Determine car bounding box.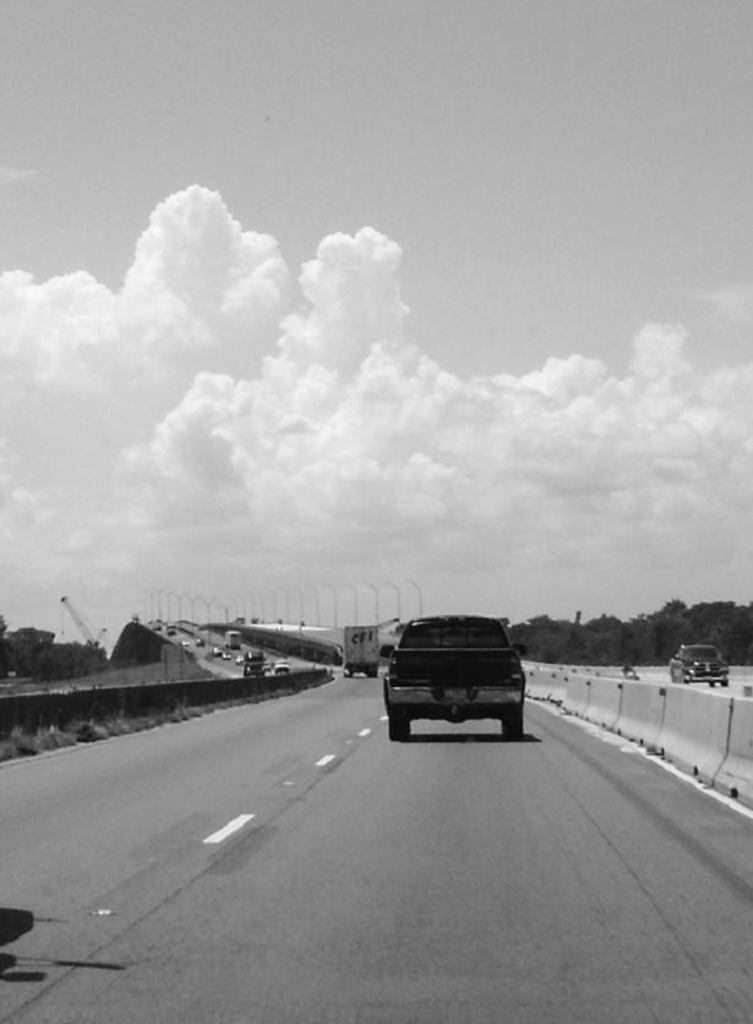
Determined: <box>267,652,293,671</box>.
